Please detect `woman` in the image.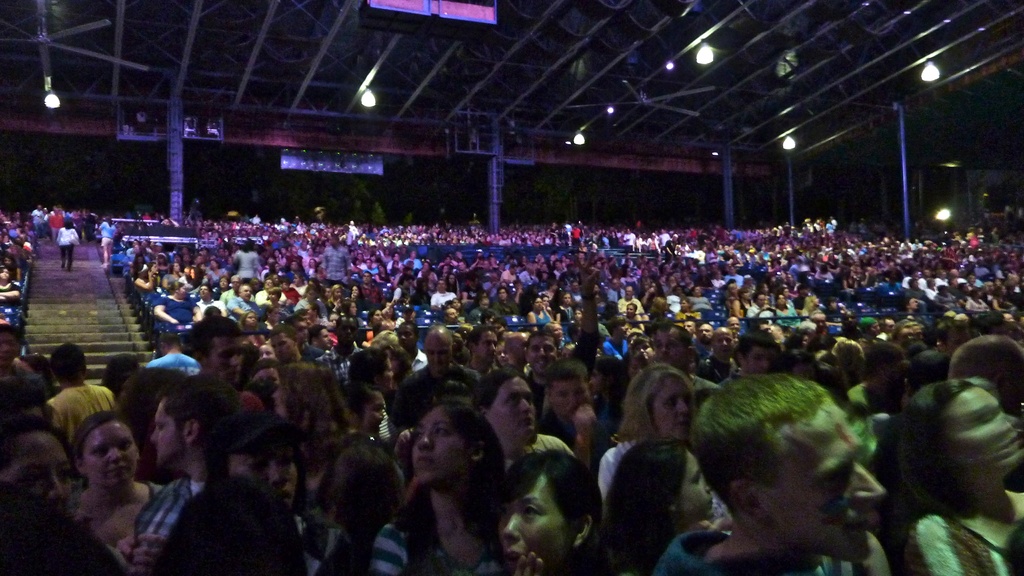
<bbox>67, 408, 165, 545</bbox>.
